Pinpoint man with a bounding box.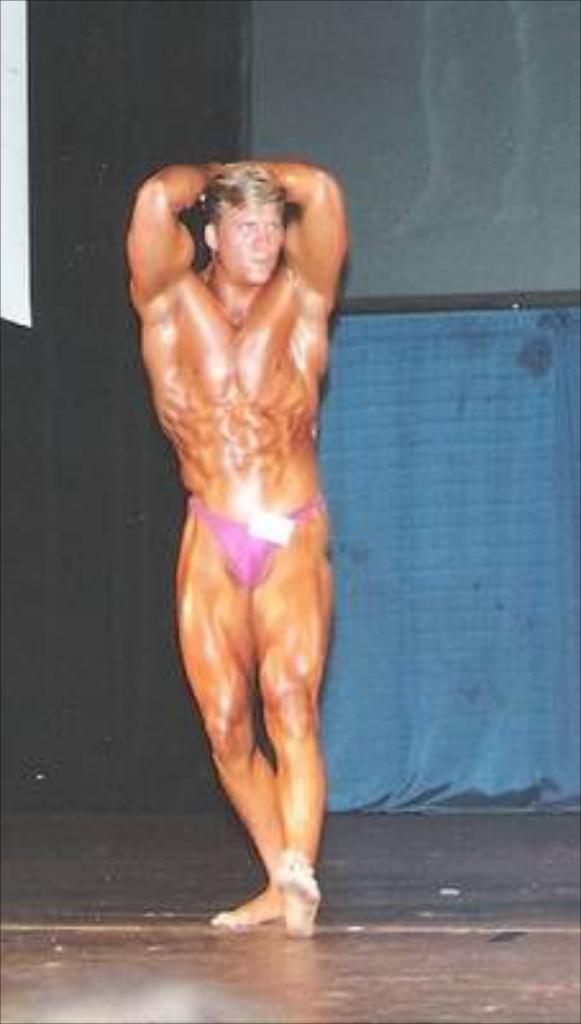
x1=100 y1=148 x2=376 y2=968.
